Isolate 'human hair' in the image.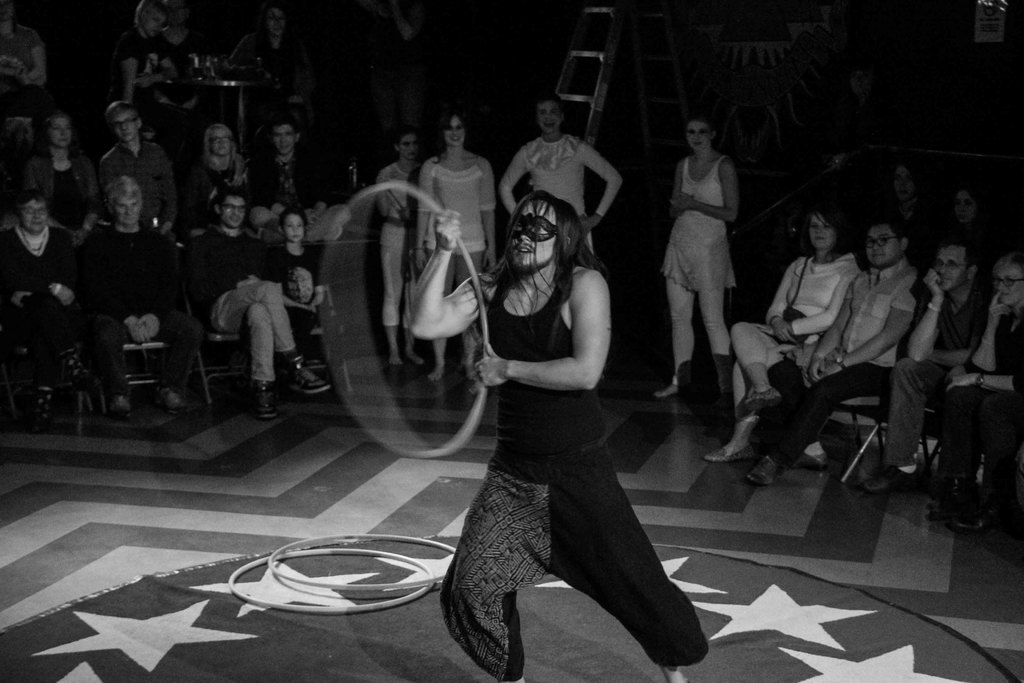
Isolated region: BBox(509, 183, 585, 287).
